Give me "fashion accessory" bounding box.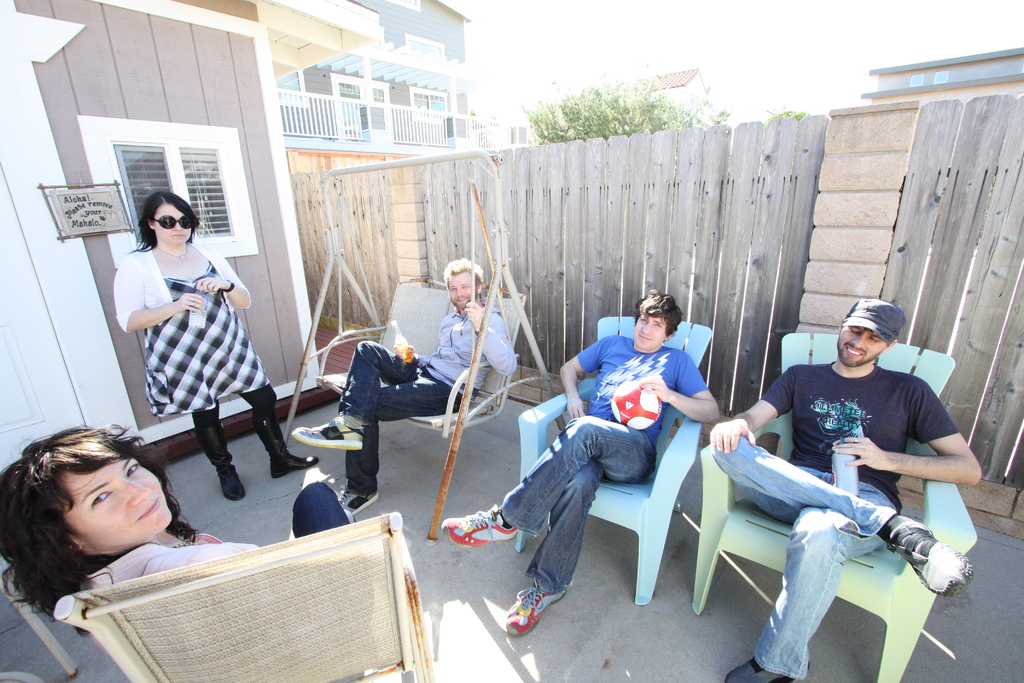
rect(291, 415, 364, 452).
